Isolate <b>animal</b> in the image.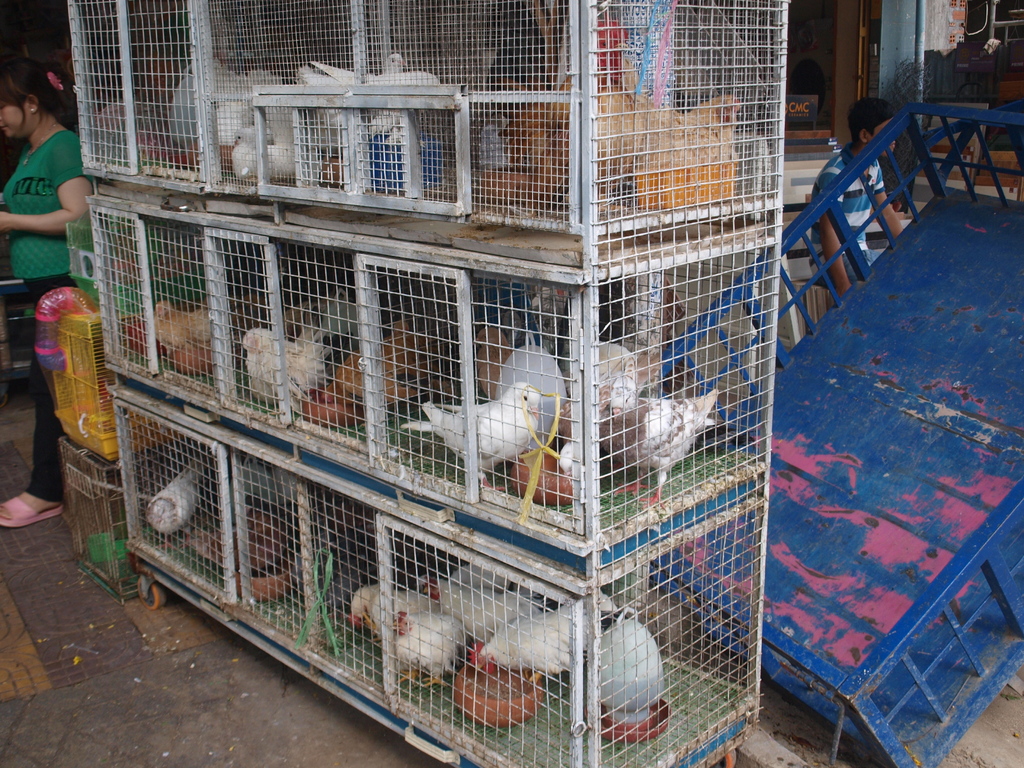
Isolated region: 244, 330, 334, 415.
